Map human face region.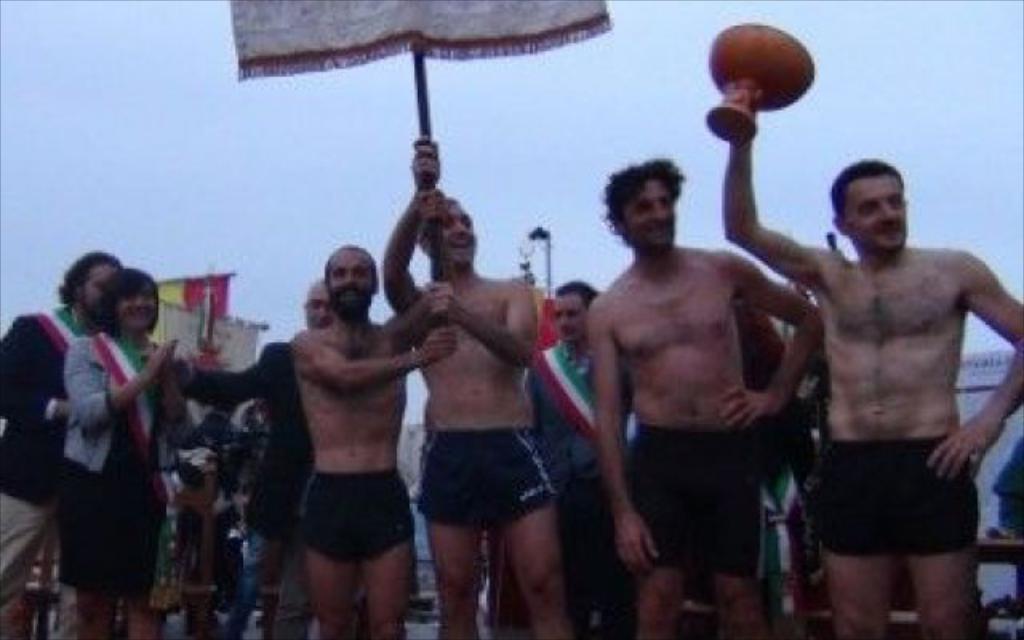
Mapped to x1=846 y1=173 x2=907 y2=253.
